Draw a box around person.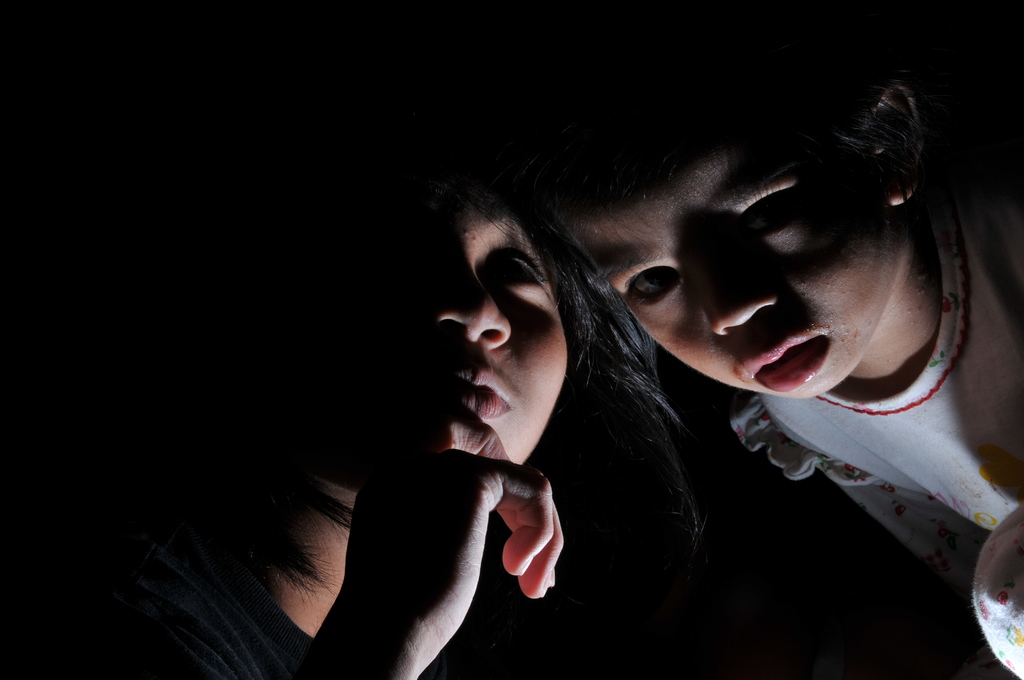
[0, 114, 681, 679].
